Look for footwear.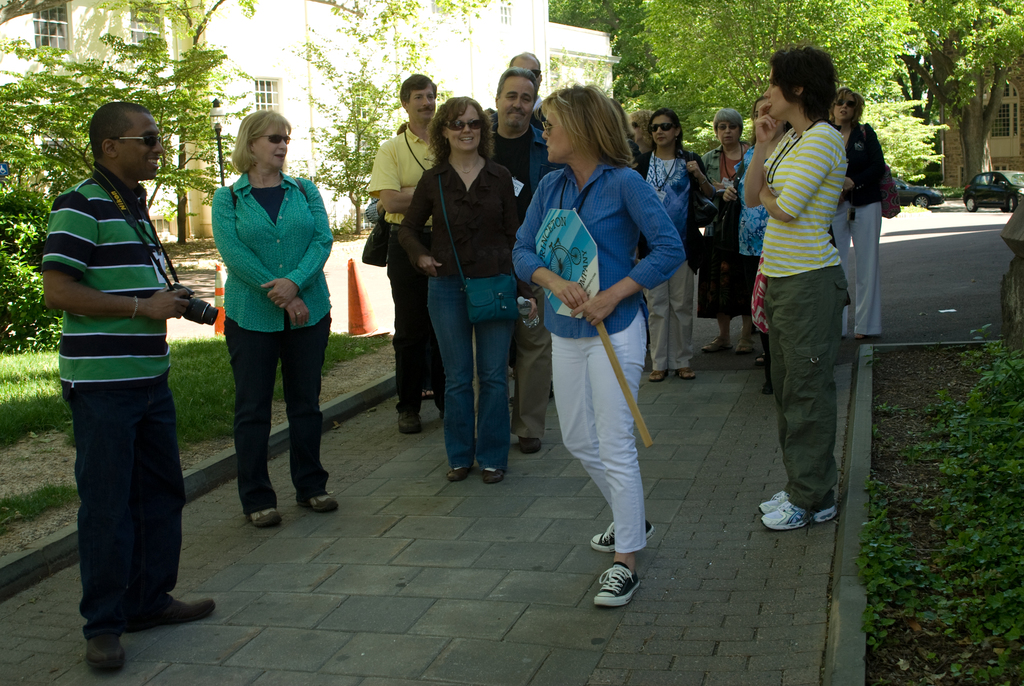
Found: {"x1": 701, "y1": 338, "x2": 724, "y2": 359}.
